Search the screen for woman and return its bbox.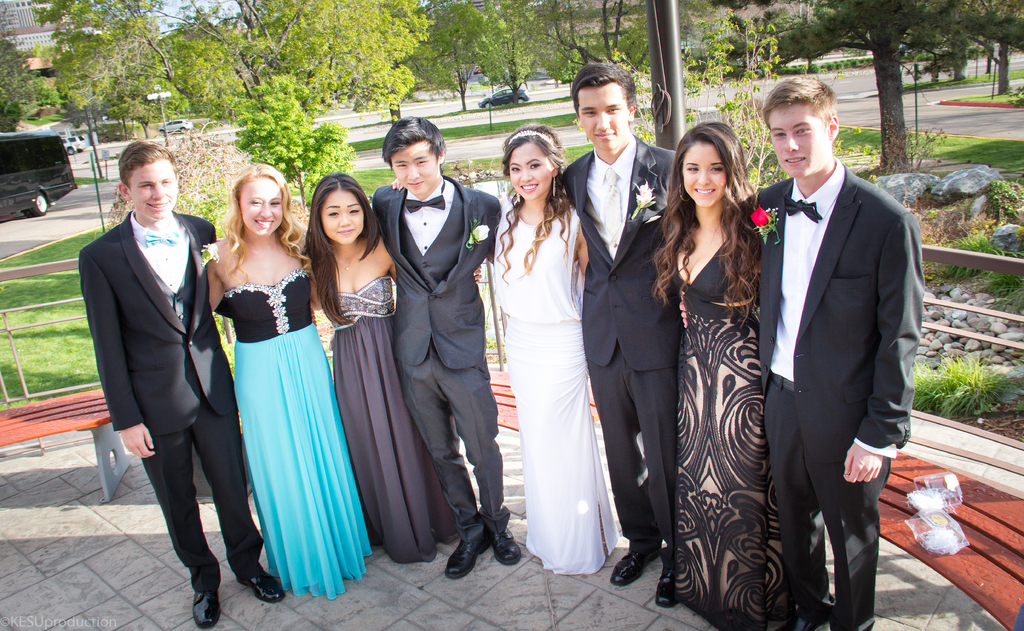
Found: left=480, top=152, right=624, bottom=580.
